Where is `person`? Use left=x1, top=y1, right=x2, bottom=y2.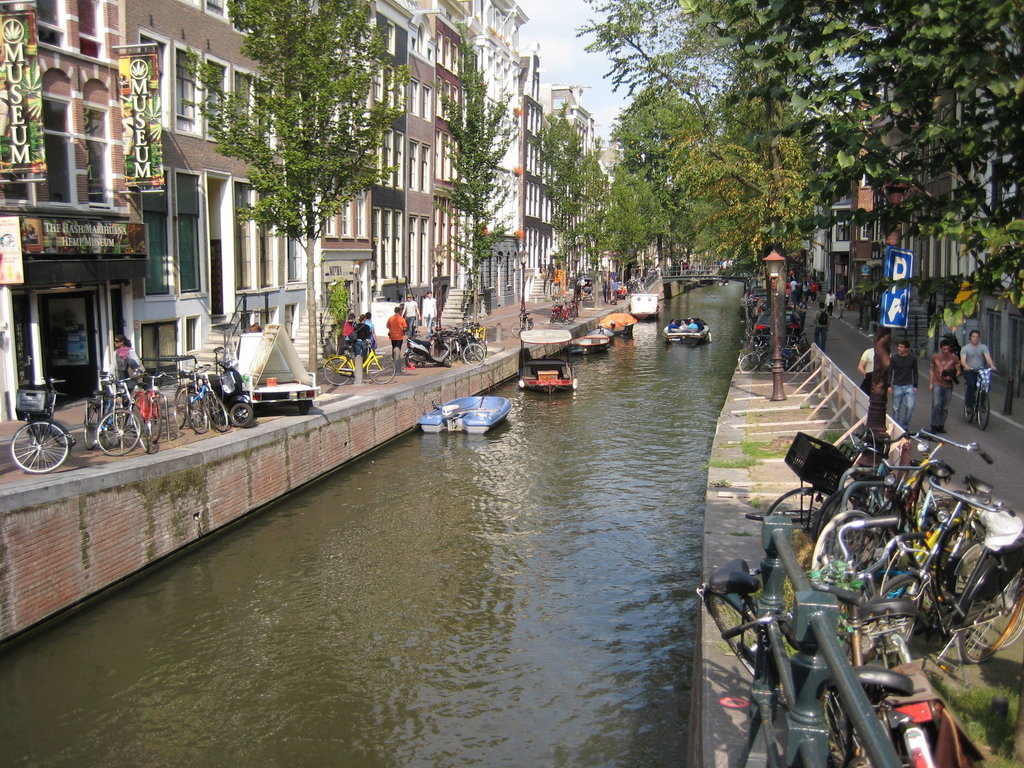
left=860, top=325, right=886, bottom=390.
